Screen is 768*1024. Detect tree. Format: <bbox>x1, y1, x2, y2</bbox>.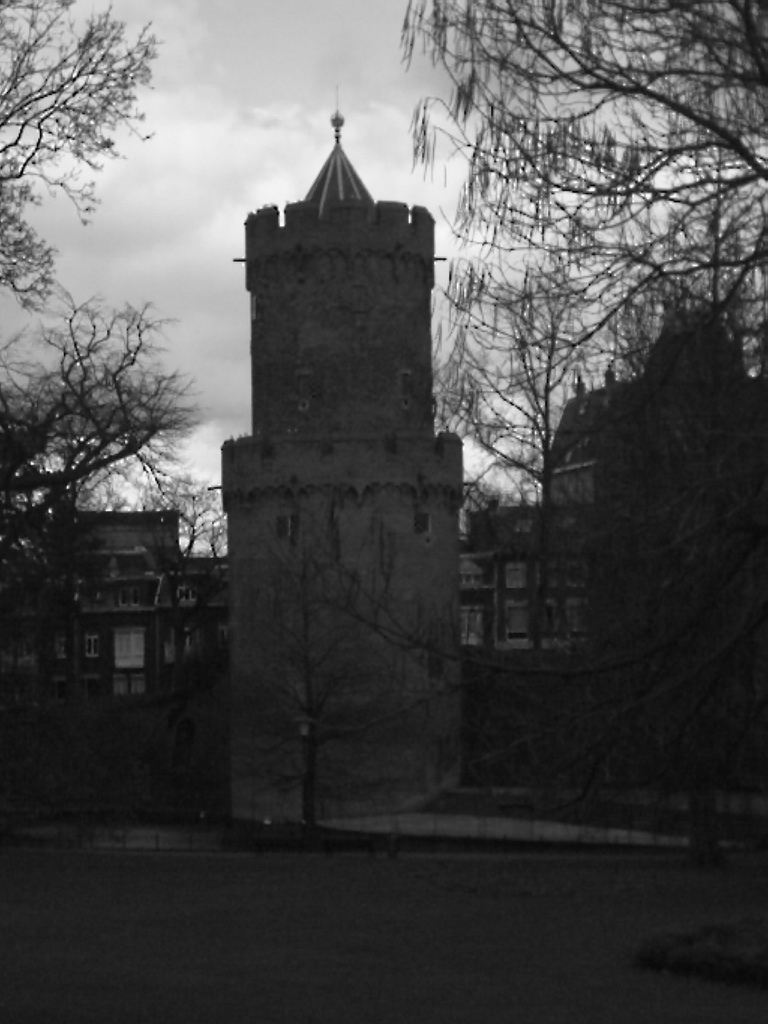
<bbox>0, 0, 153, 320</bbox>.
